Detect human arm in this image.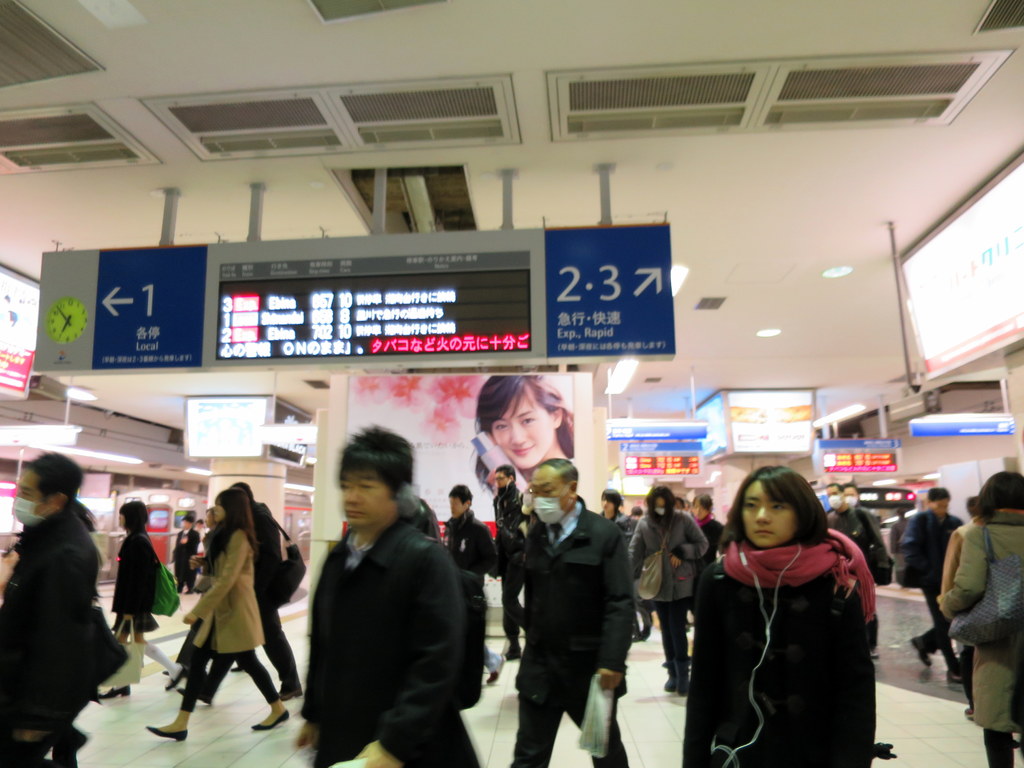
Detection: 594 539 636 688.
